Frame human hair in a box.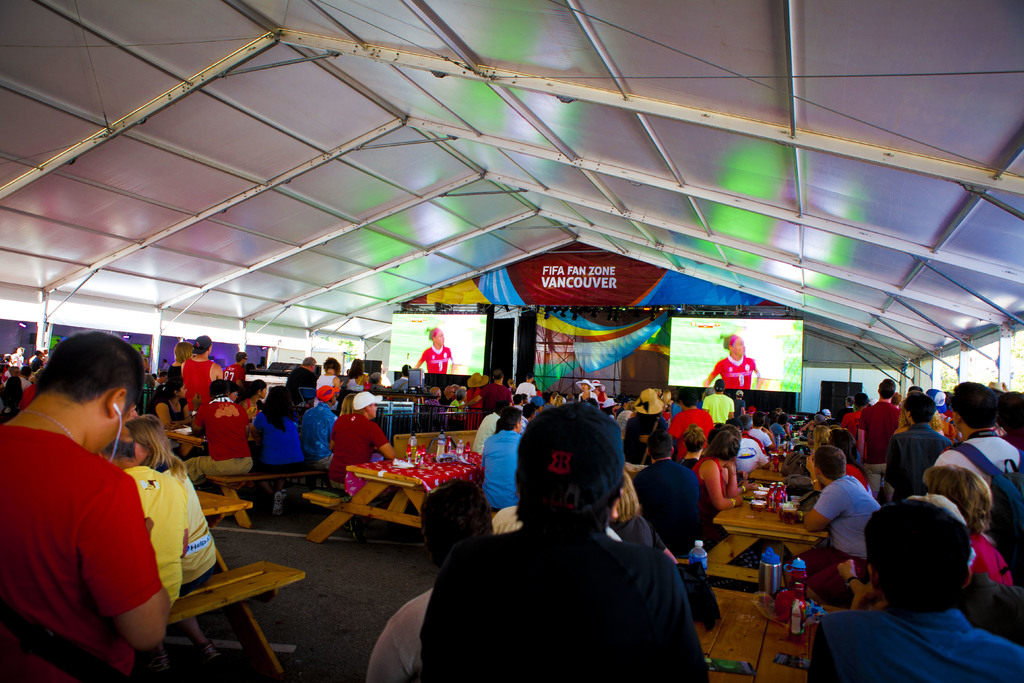
<bbox>615, 472, 640, 522</bbox>.
